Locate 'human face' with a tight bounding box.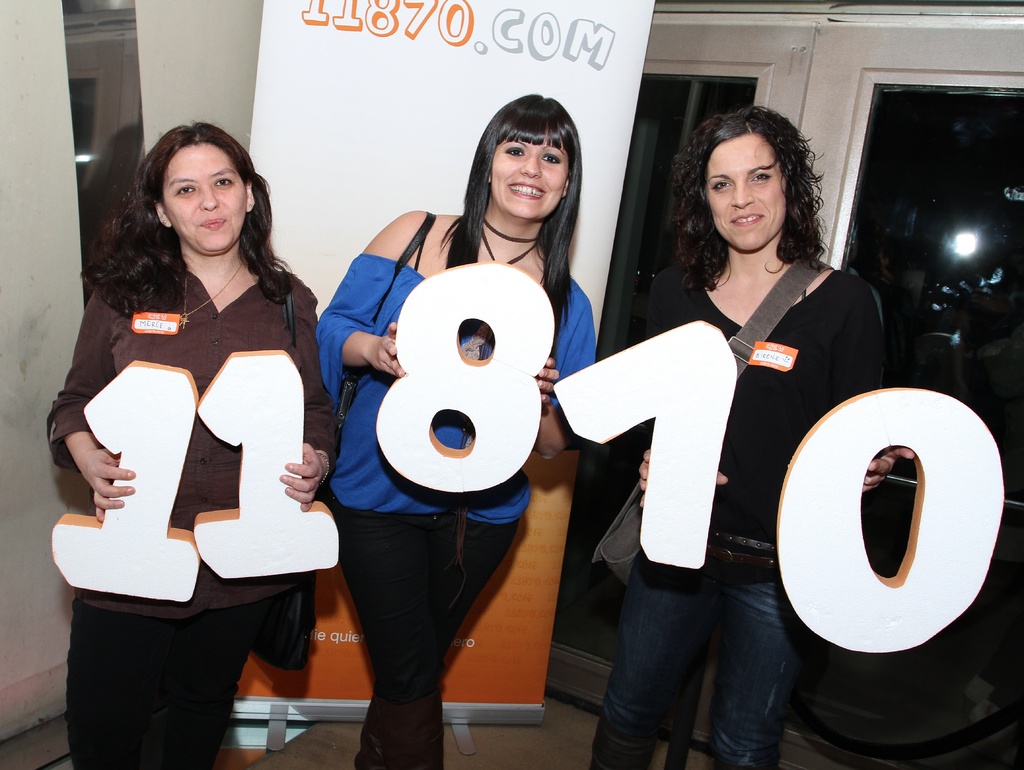
<region>164, 146, 247, 253</region>.
